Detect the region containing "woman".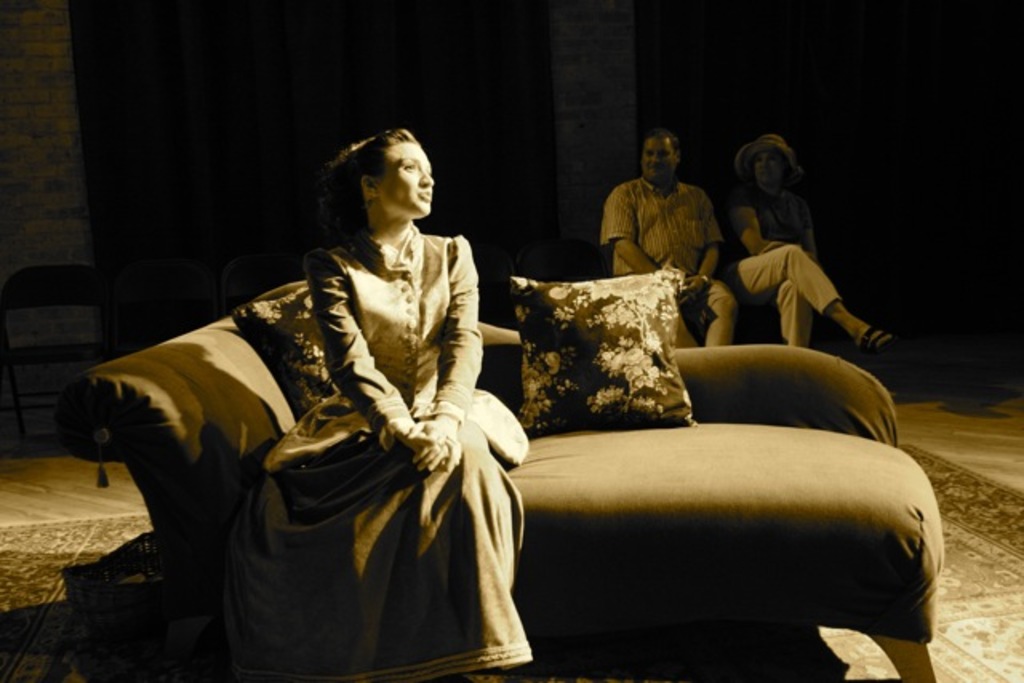
select_region(194, 112, 530, 664).
